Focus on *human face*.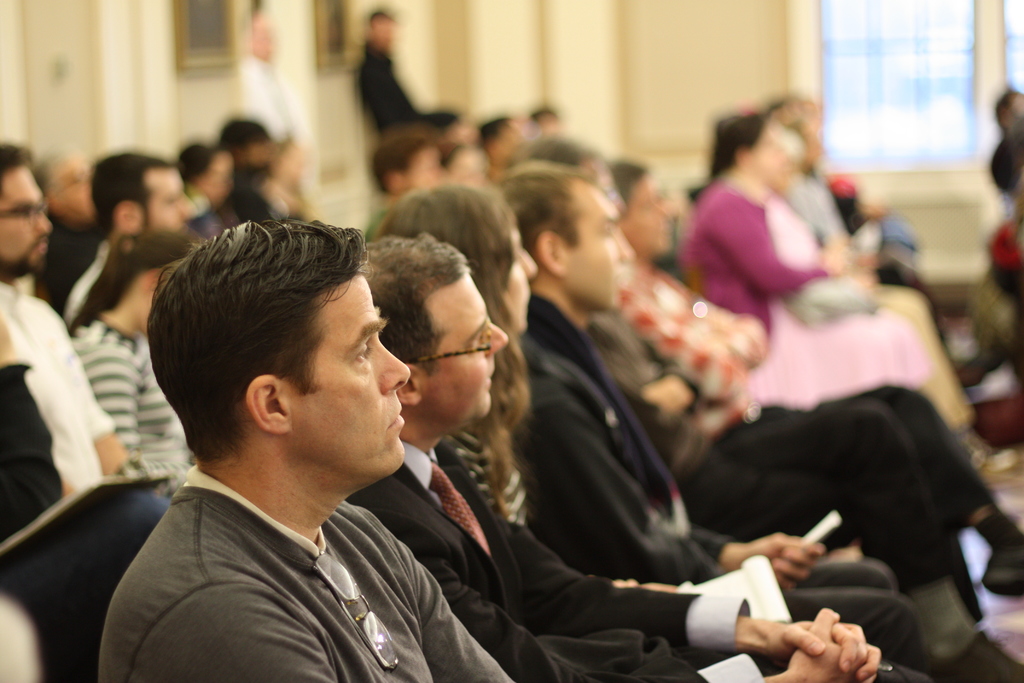
Focused at <bbox>433, 273, 512, 412</bbox>.
